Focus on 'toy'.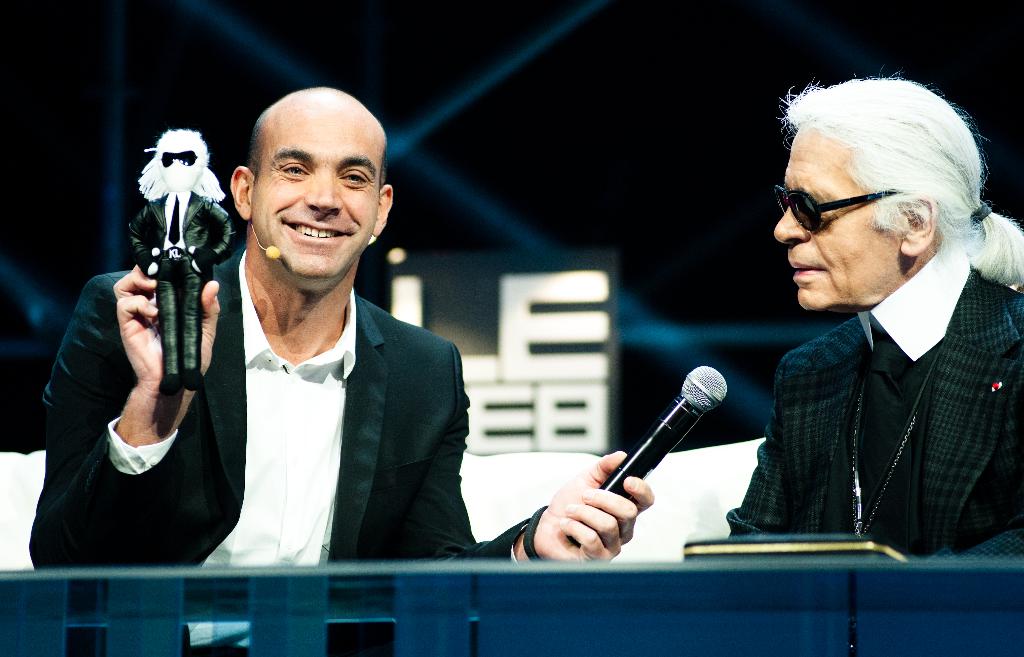
Focused at (left=132, top=128, right=252, bottom=403).
